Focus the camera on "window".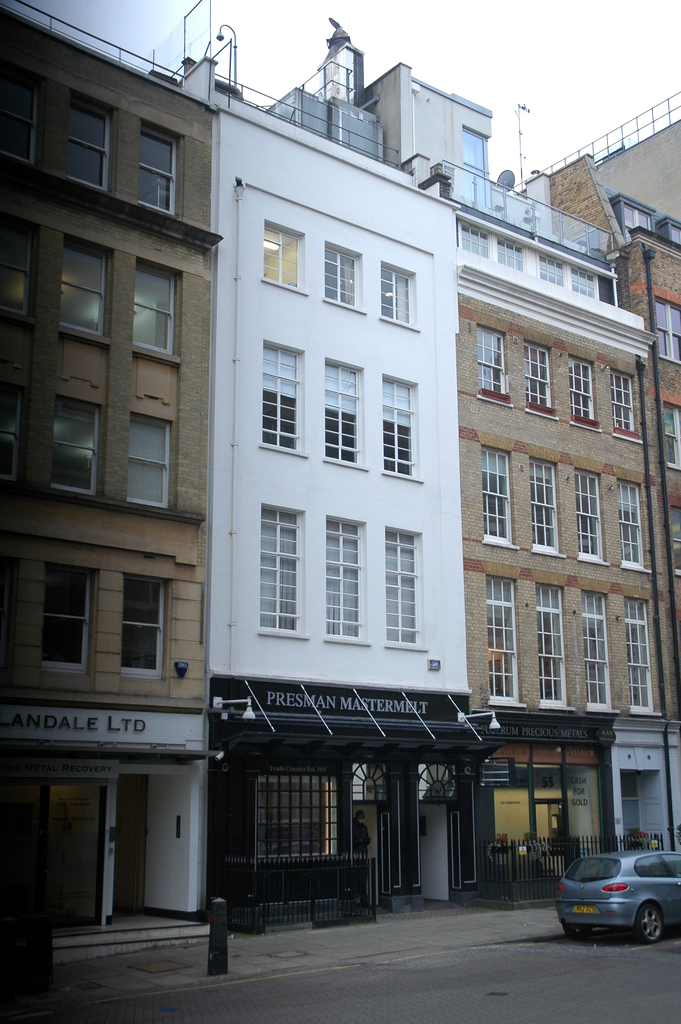
Focus region: (left=0, top=230, right=31, bottom=319).
